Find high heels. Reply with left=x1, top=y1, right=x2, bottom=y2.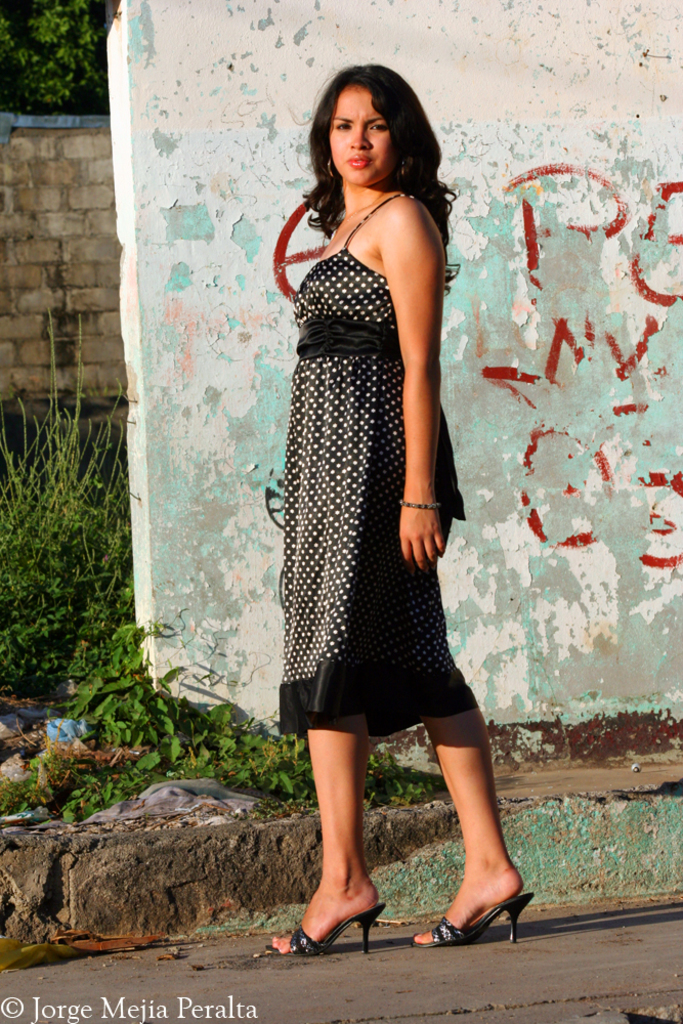
left=297, top=874, right=401, bottom=951.
